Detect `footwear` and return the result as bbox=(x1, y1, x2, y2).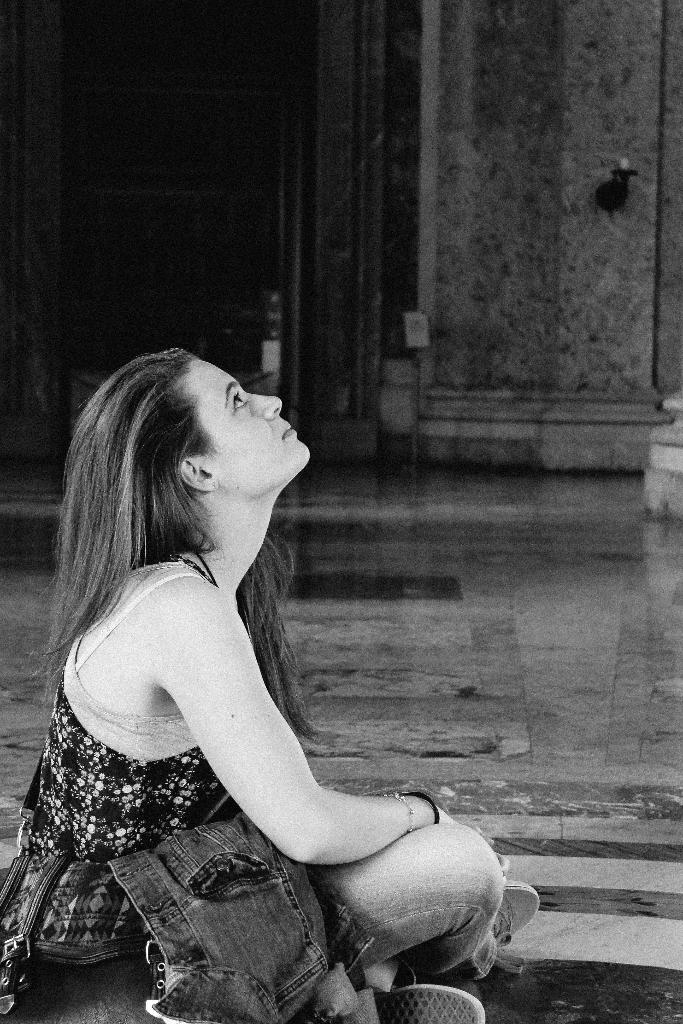
bbox=(468, 870, 542, 972).
